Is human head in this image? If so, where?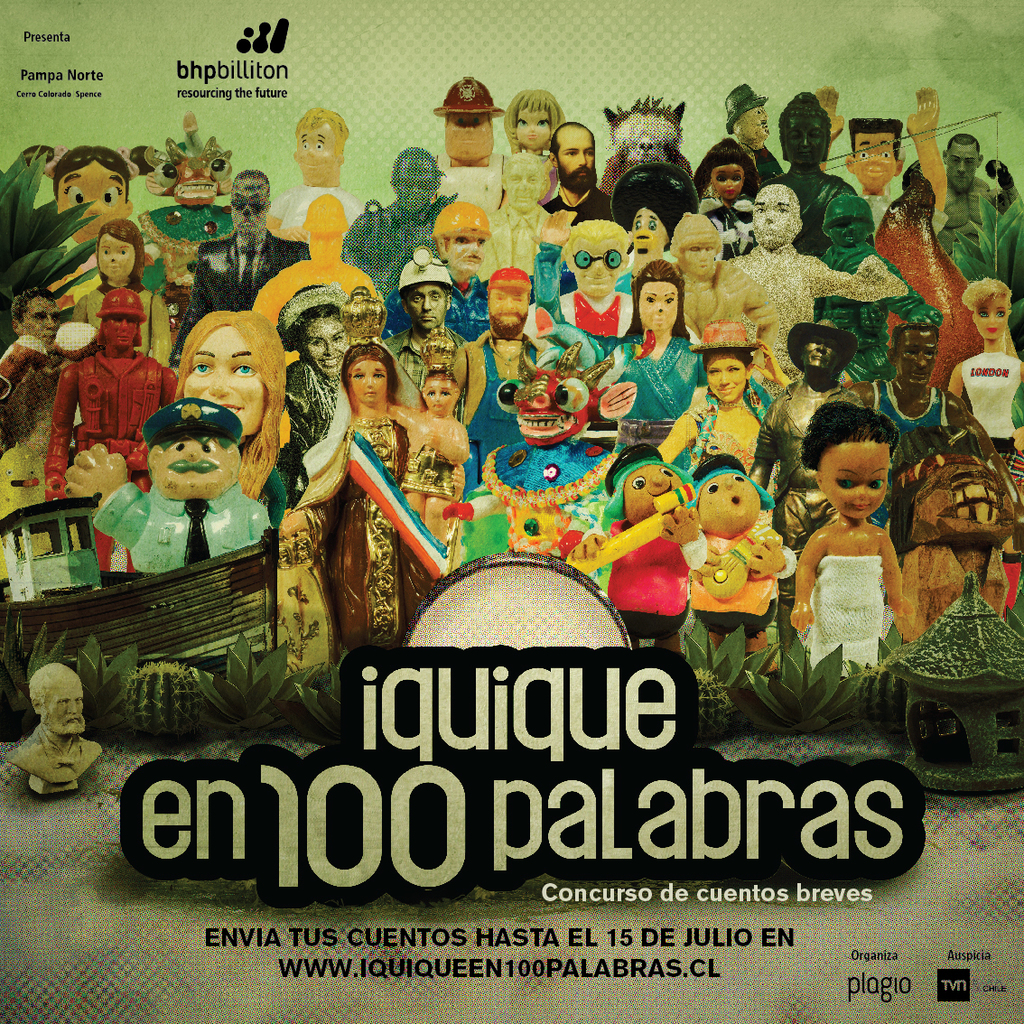
Yes, at x1=802 y1=320 x2=846 y2=377.
